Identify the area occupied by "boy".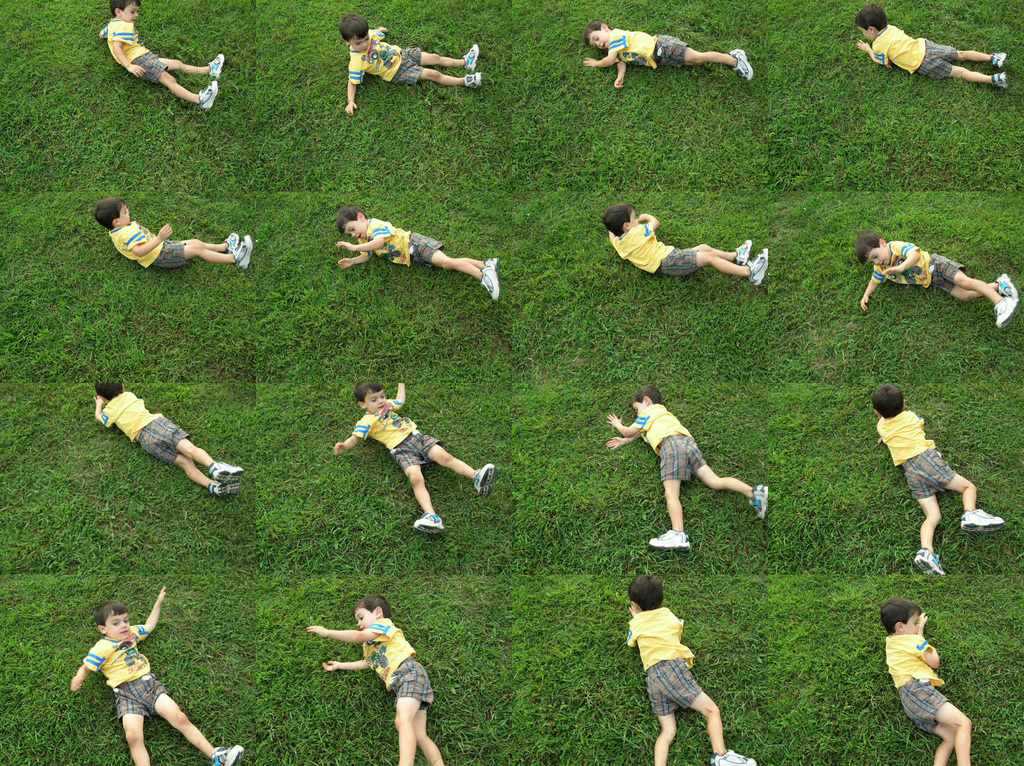
Area: x1=592, y1=377, x2=780, y2=545.
